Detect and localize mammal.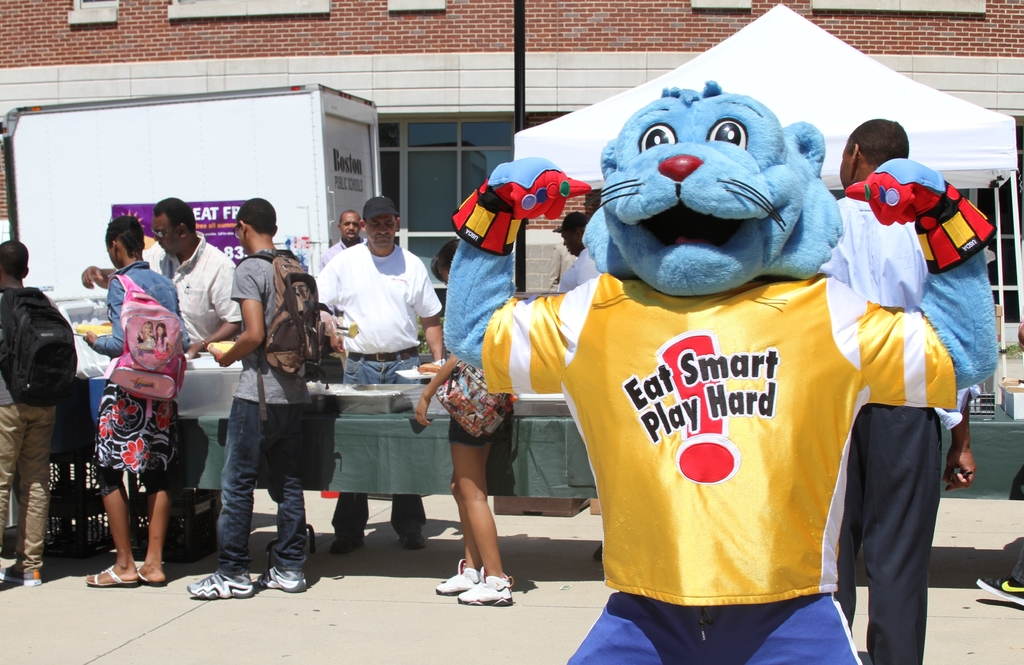
Localized at box(0, 237, 56, 586).
